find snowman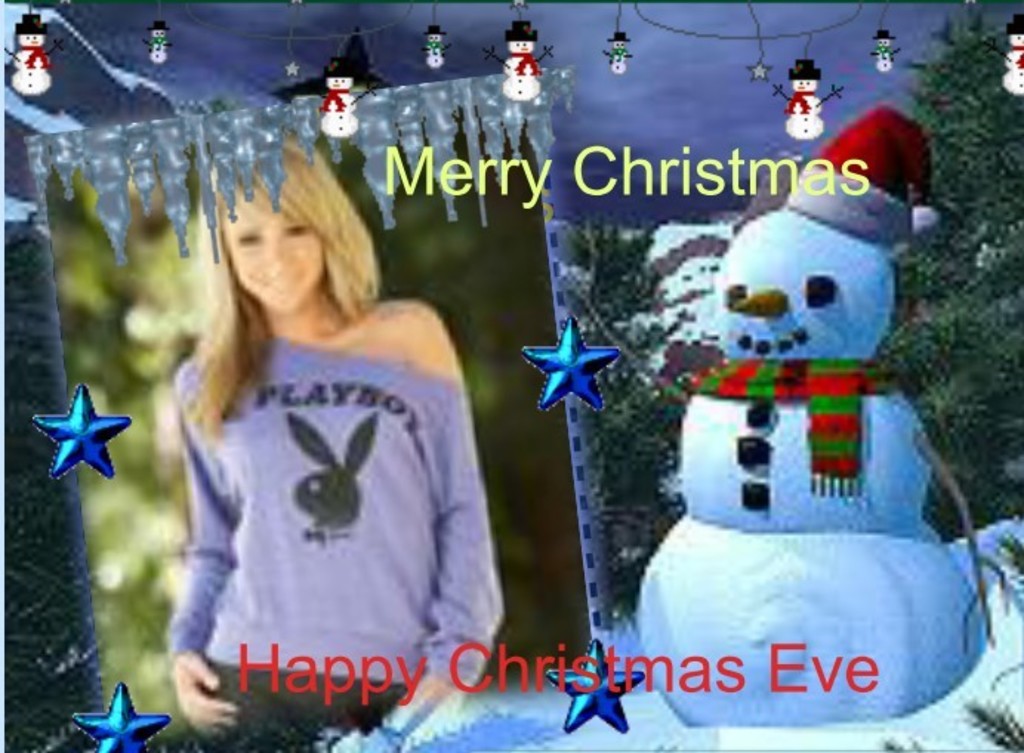
[x1=571, y1=101, x2=1012, y2=729]
